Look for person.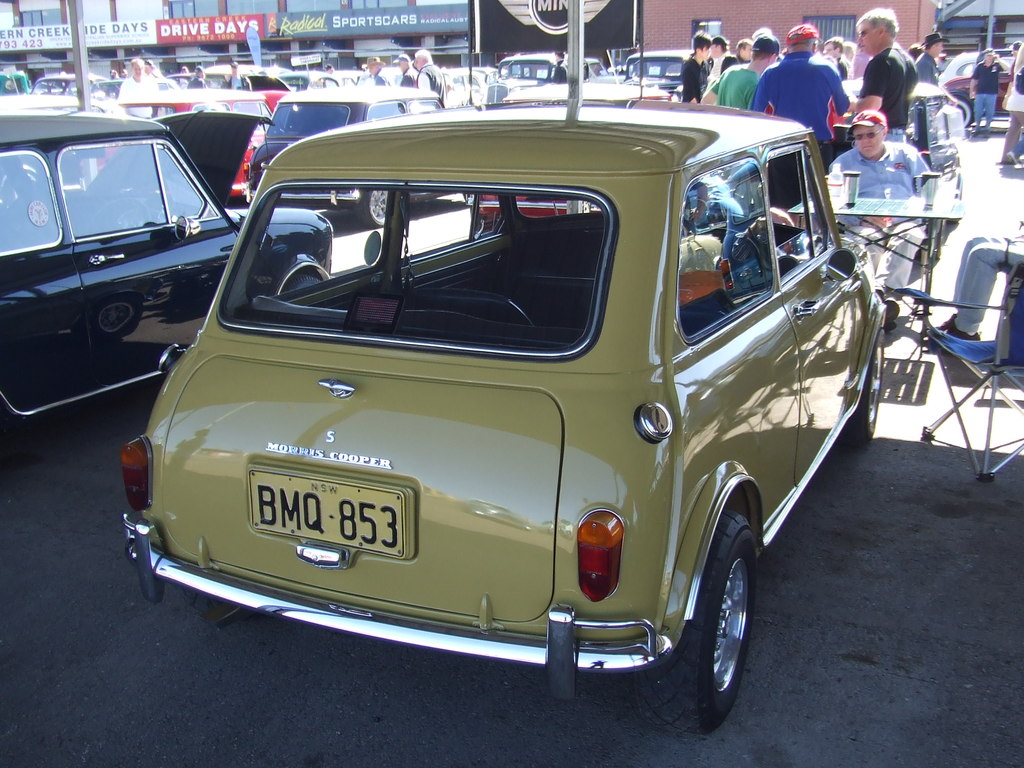
Found: (820, 40, 847, 77).
